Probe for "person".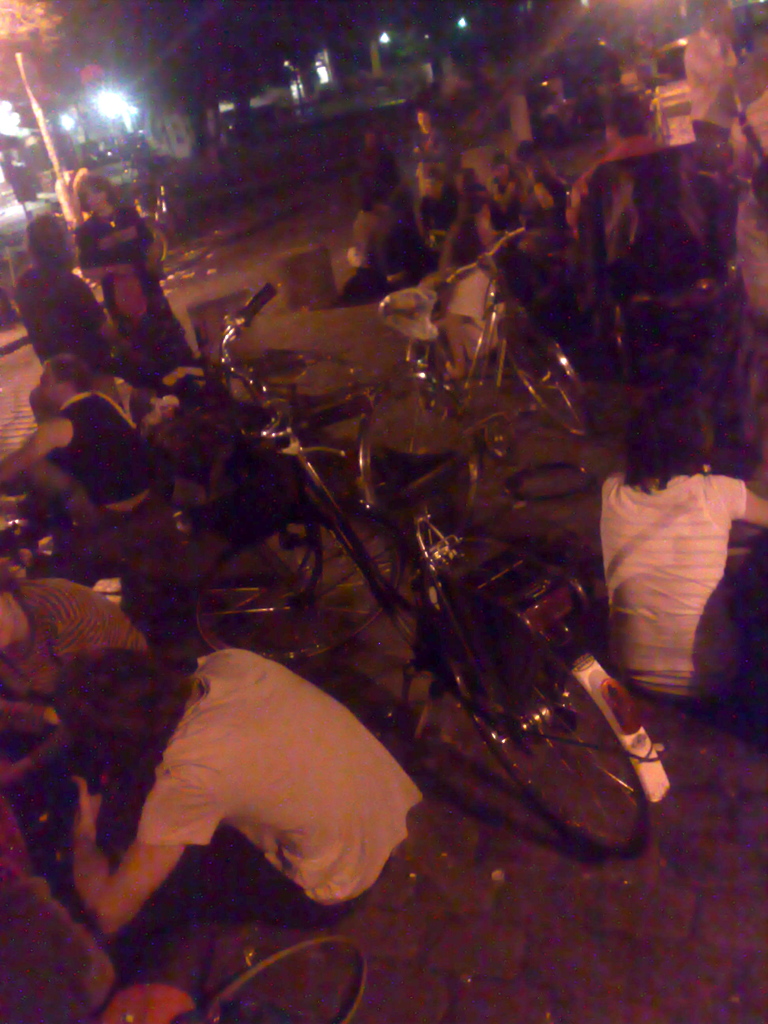
Probe result: {"x1": 4, "y1": 211, "x2": 131, "y2": 407}.
